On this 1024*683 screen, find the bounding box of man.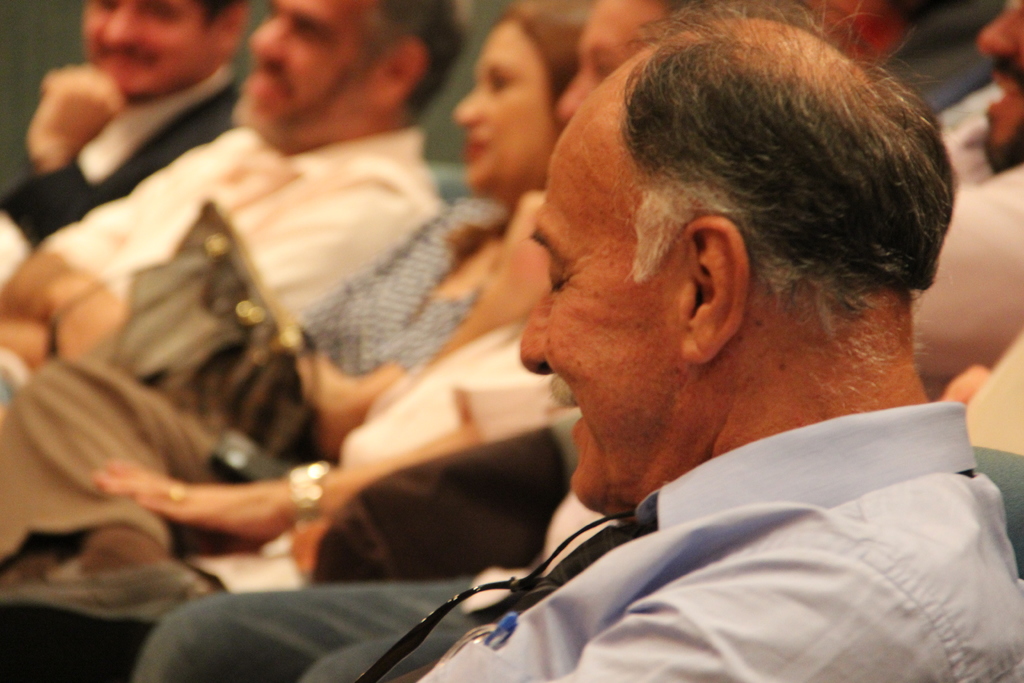
Bounding box: left=0, top=0, right=257, bottom=249.
